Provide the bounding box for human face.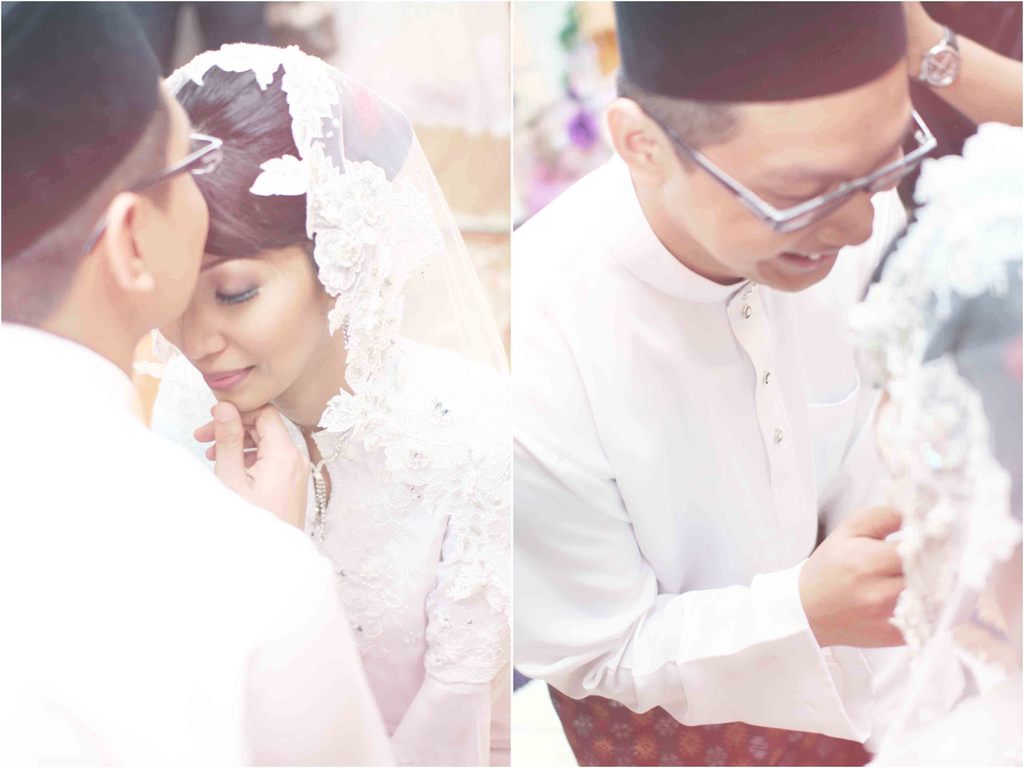
153,74,210,320.
